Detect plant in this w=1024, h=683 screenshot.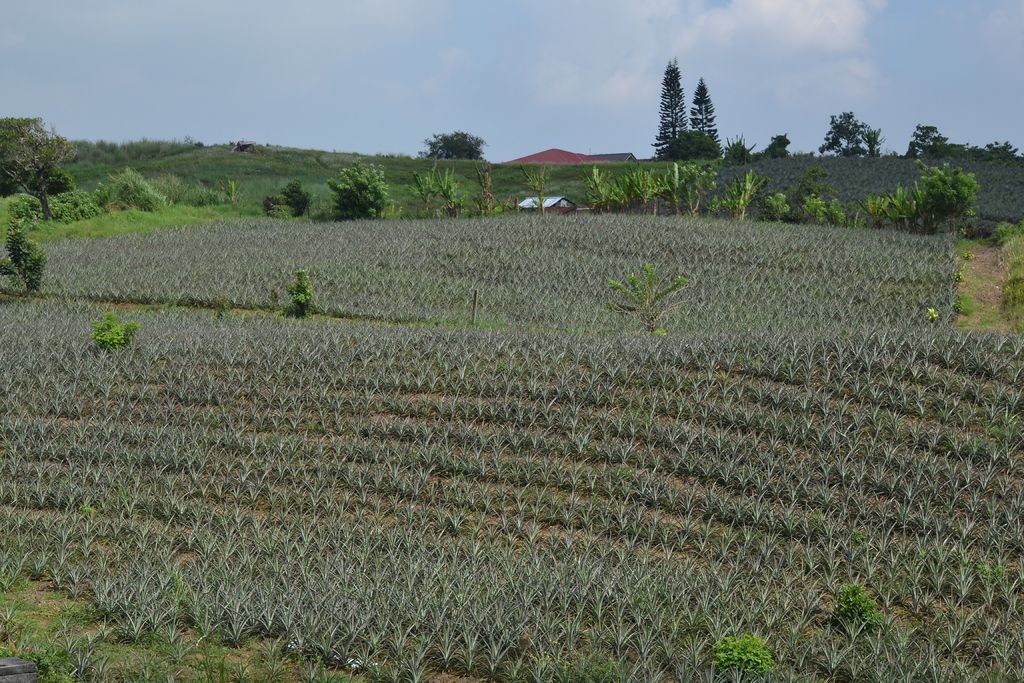
Detection: <bbox>261, 176, 312, 216</bbox>.
